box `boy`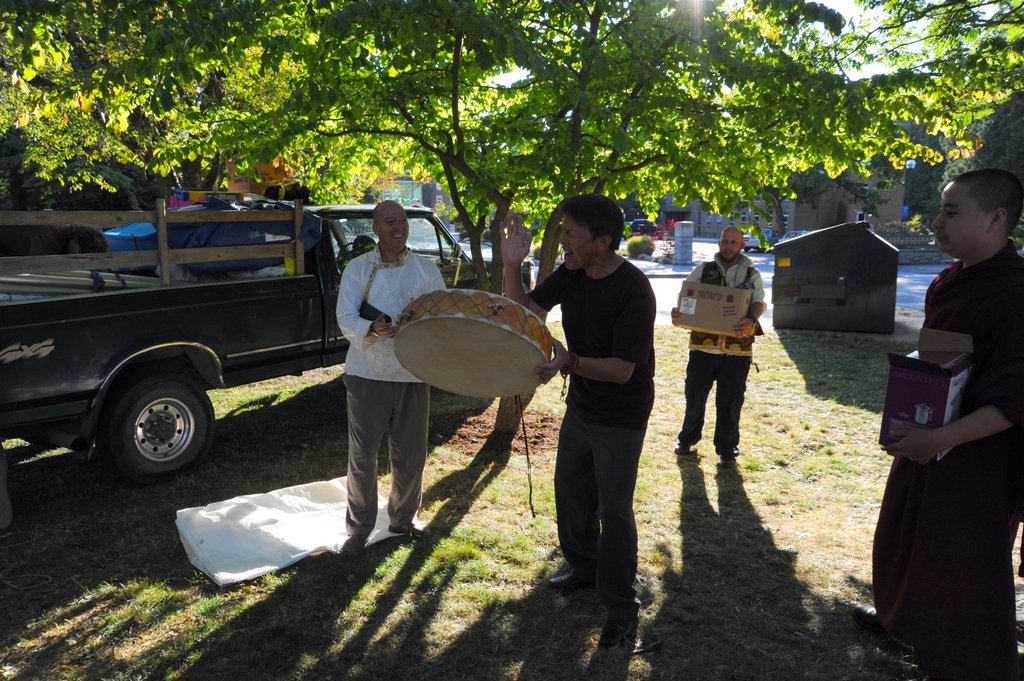
{"left": 673, "top": 240, "right": 788, "bottom": 476}
